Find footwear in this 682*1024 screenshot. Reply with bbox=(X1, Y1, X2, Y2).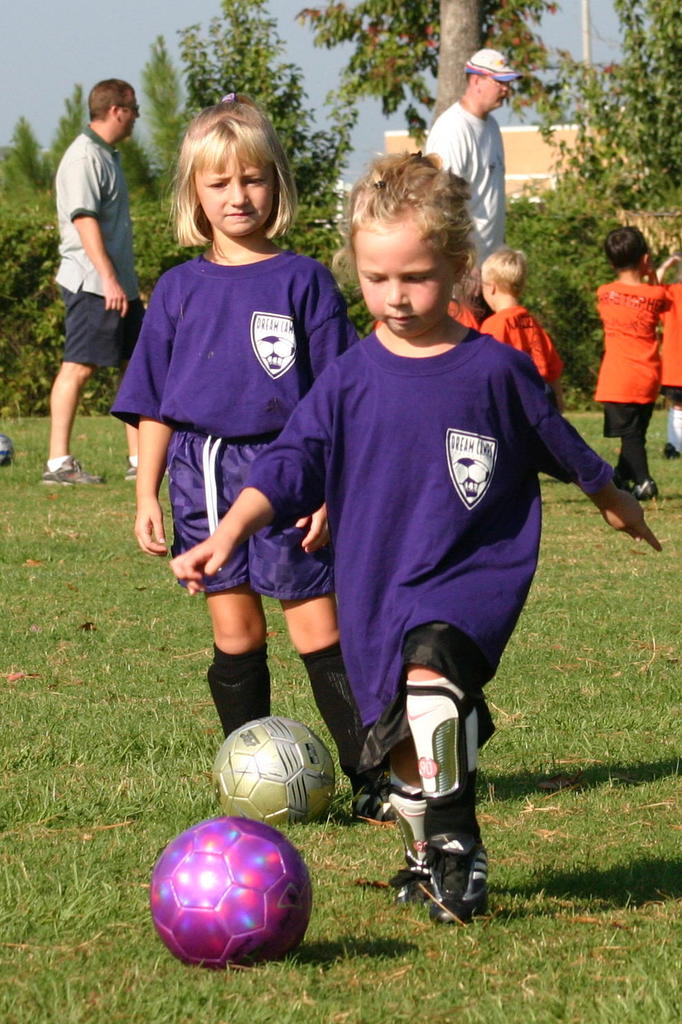
bbox=(637, 475, 656, 501).
